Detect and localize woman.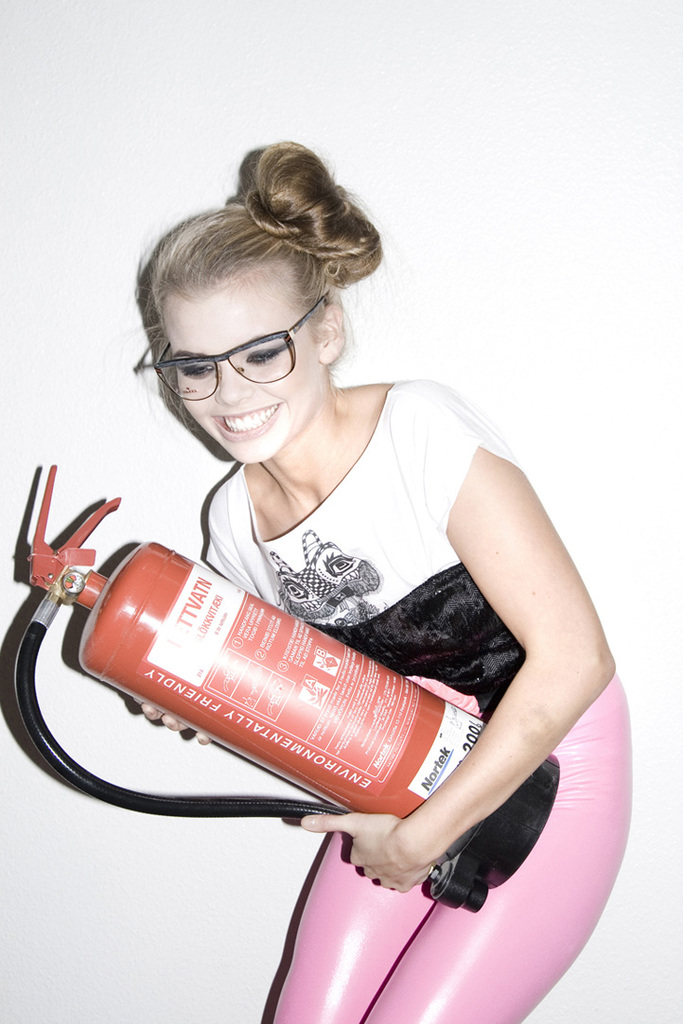
Localized at 37 130 618 981.
